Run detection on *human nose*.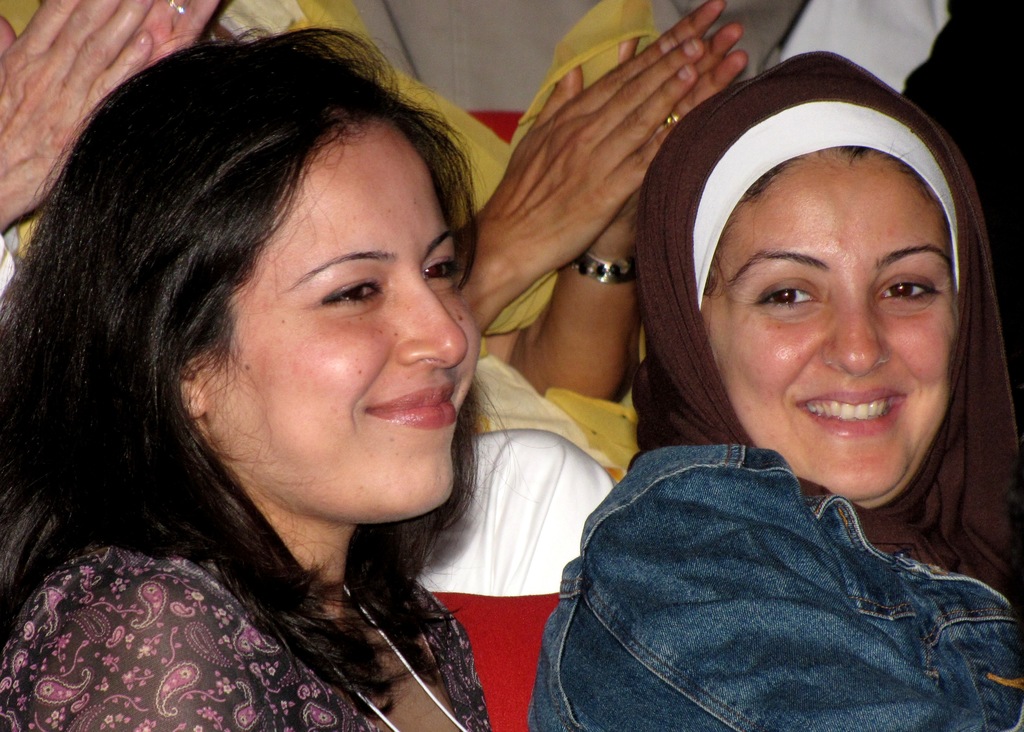
Result: 398,279,466,368.
